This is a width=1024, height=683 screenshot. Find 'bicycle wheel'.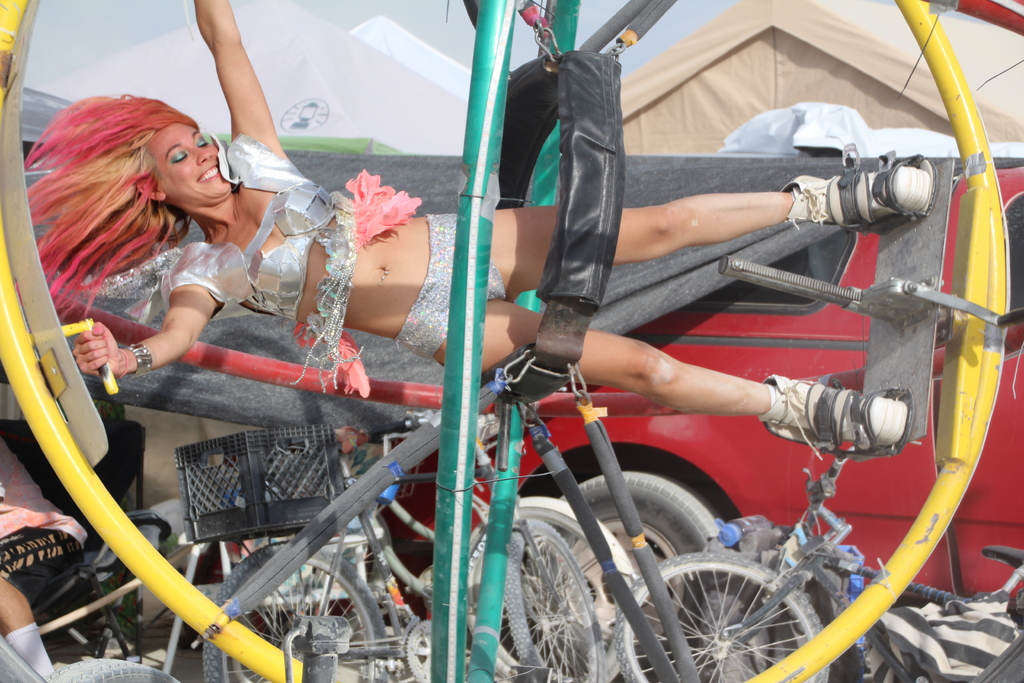
Bounding box: x1=643 y1=521 x2=822 y2=659.
